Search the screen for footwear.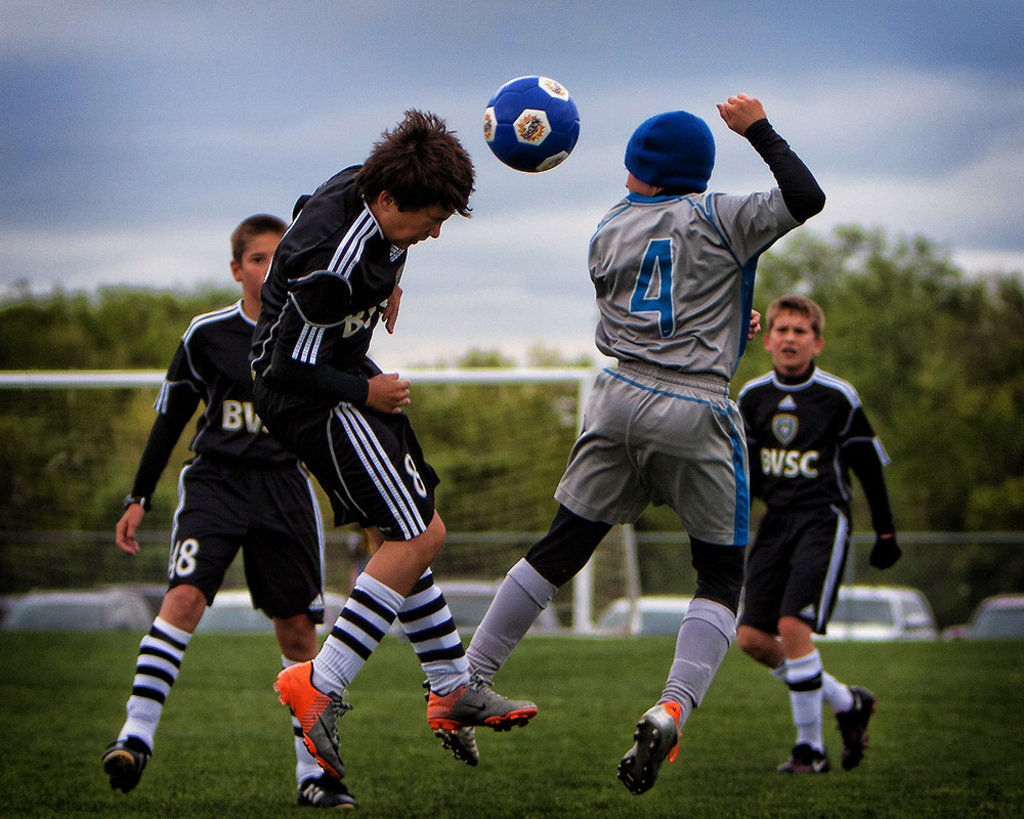
Found at pyautogui.locateOnScreen(778, 740, 834, 773).
